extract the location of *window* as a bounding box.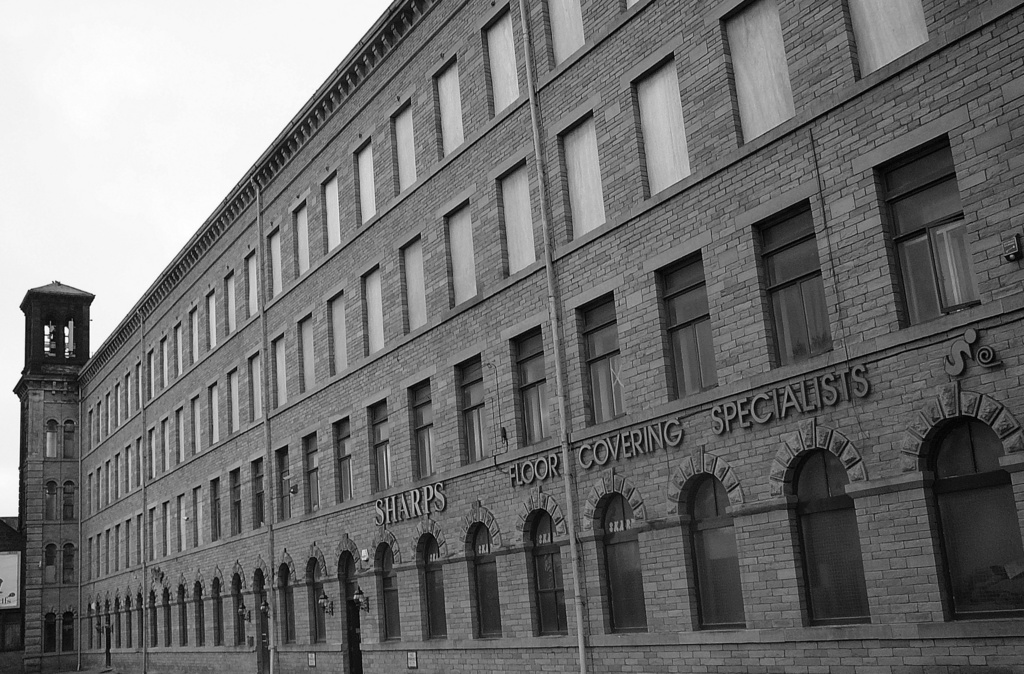
region(442, 203, 476, 310).
